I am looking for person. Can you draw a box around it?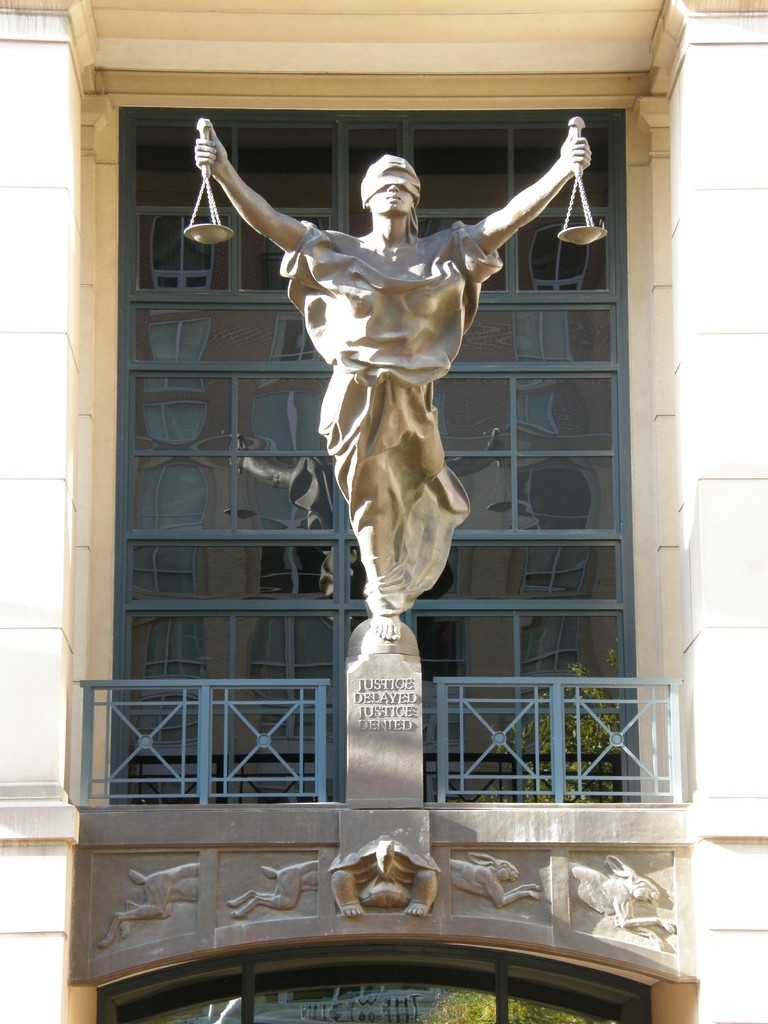
Sure, the bounding box is box=[193, 109, 595, 640].
